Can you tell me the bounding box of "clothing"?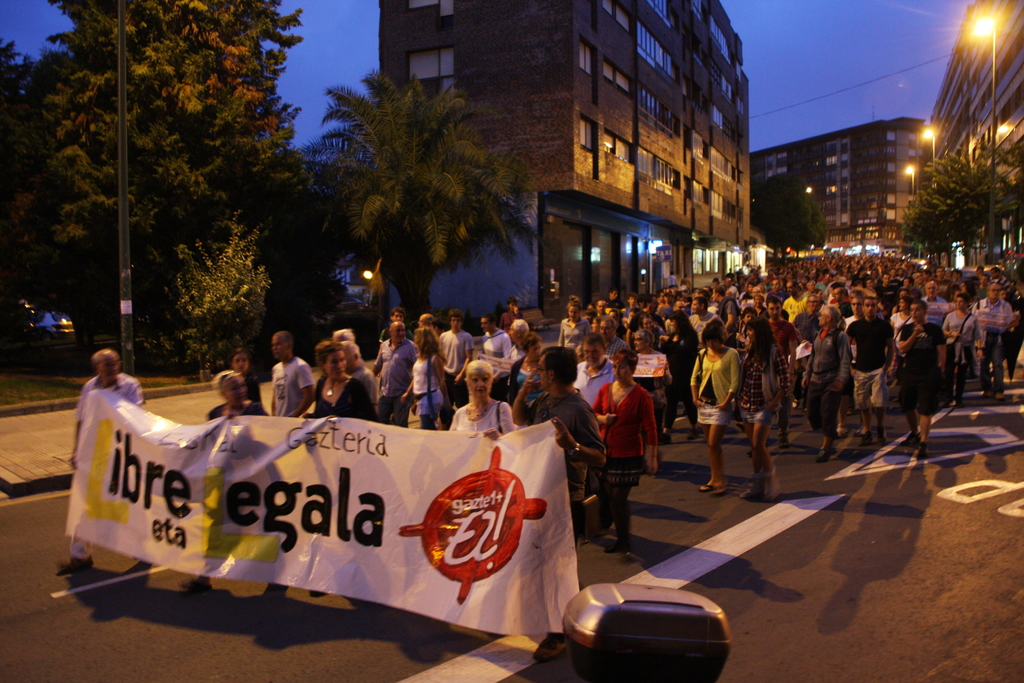
[436,326,479,402].
